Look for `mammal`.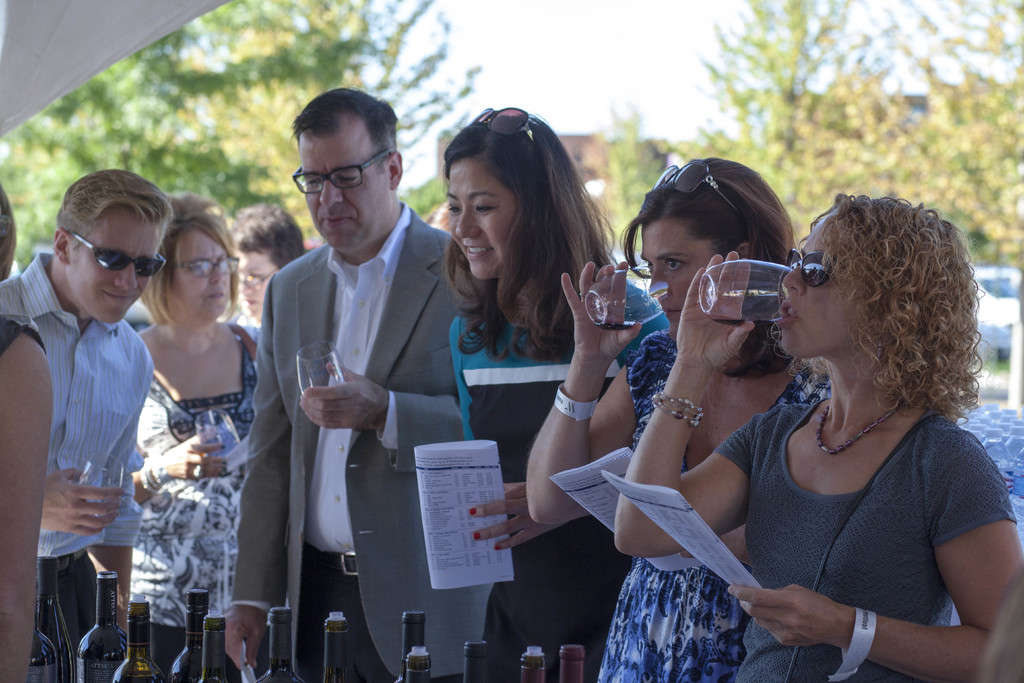
Found: box=[524, 152, 835, 682].
